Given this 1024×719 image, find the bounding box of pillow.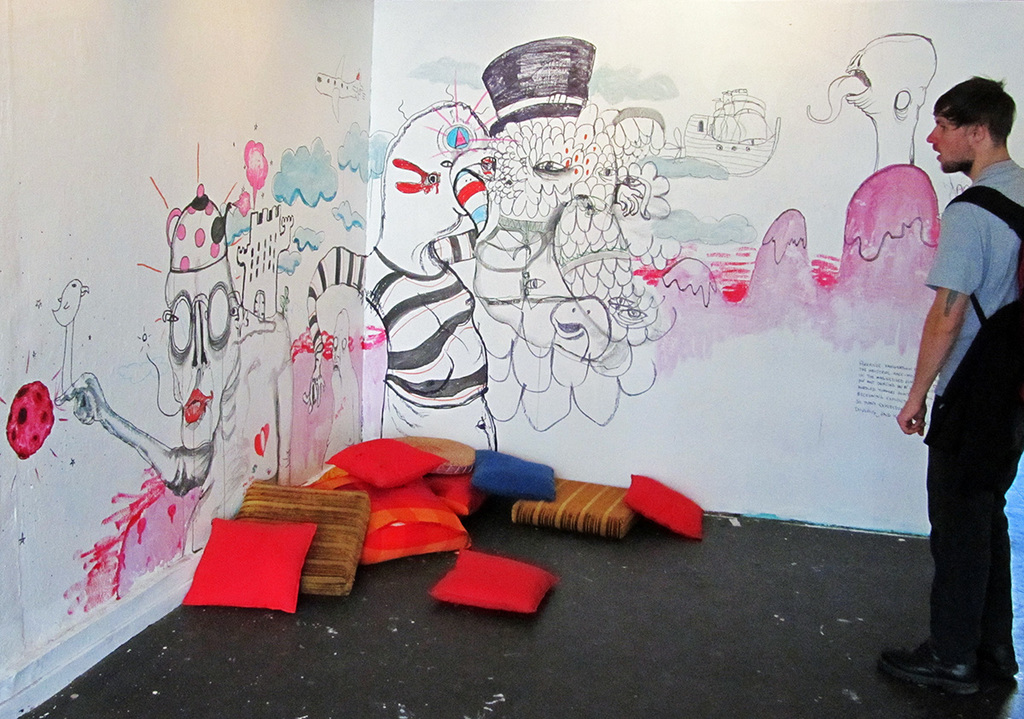
bbox=(325, 427, 443, 497).
